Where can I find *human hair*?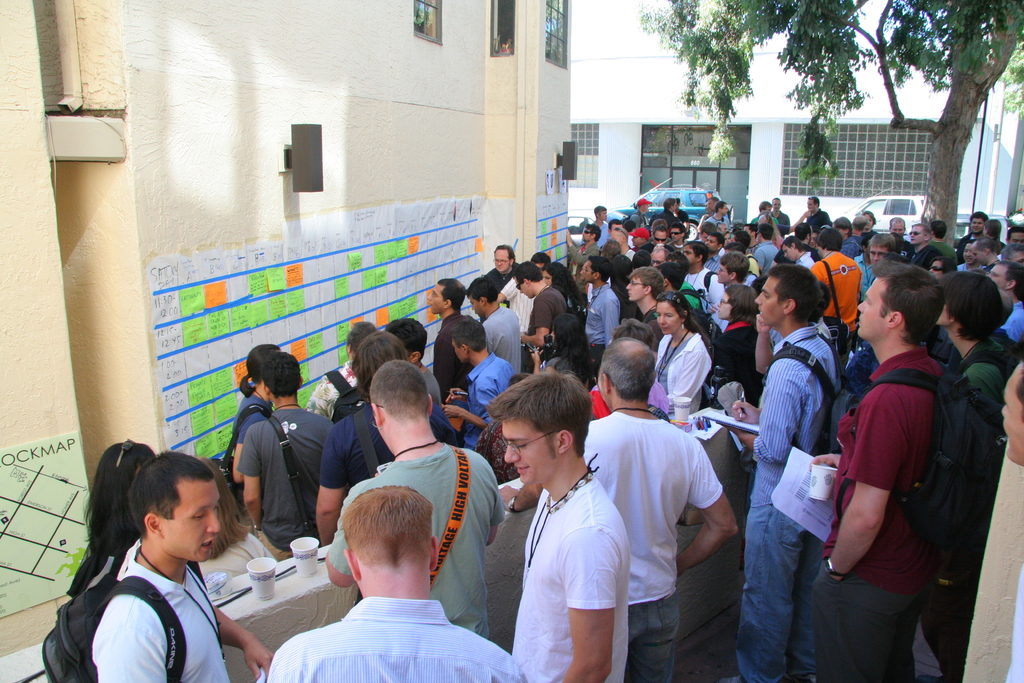
You can find it at locate(780, 234, 806, 252).
